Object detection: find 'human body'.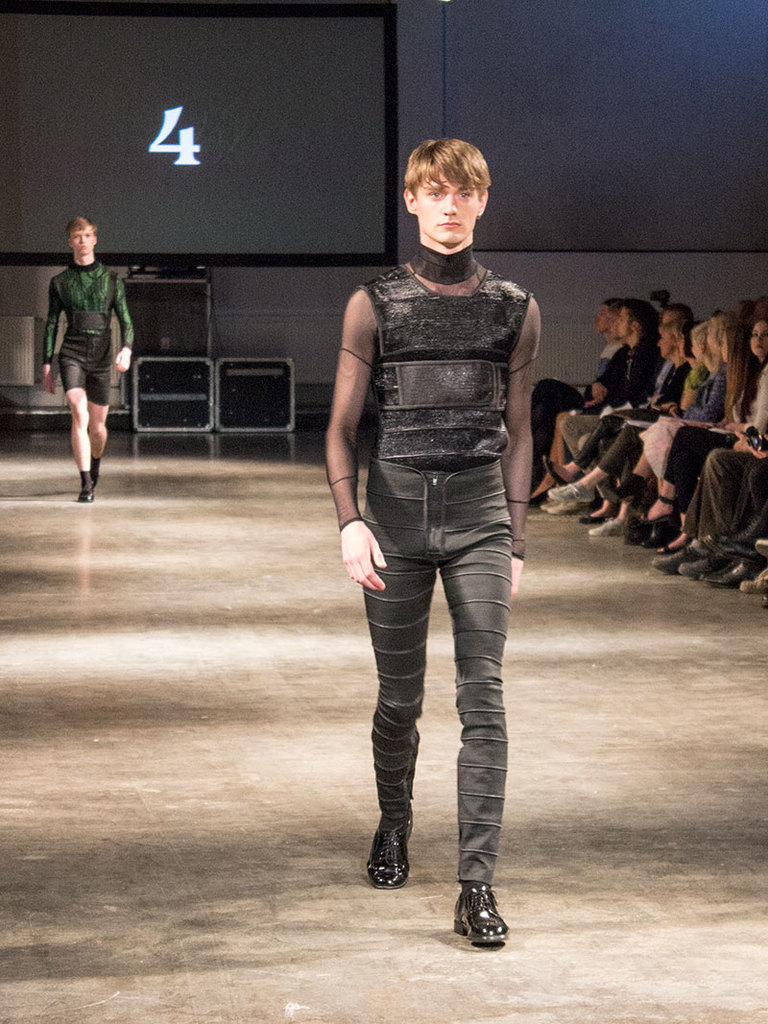
(x1=47, y1=260, x2=139, y2=501).
